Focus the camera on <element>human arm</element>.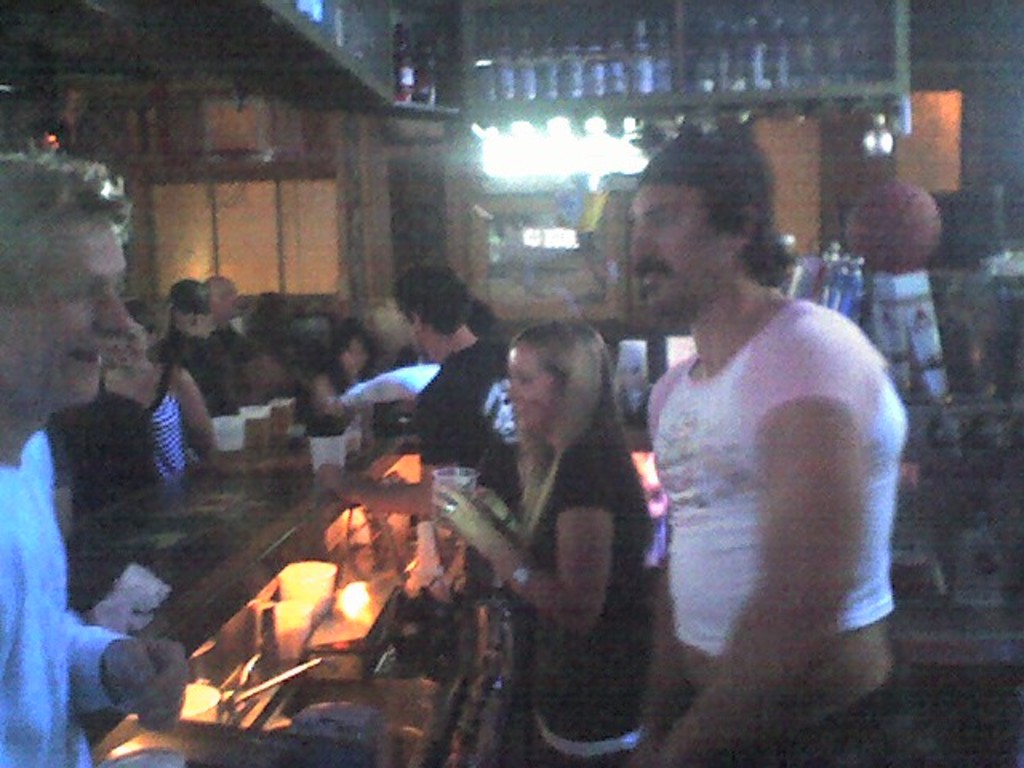
Focus region: box(293, 459, 466, 542).
